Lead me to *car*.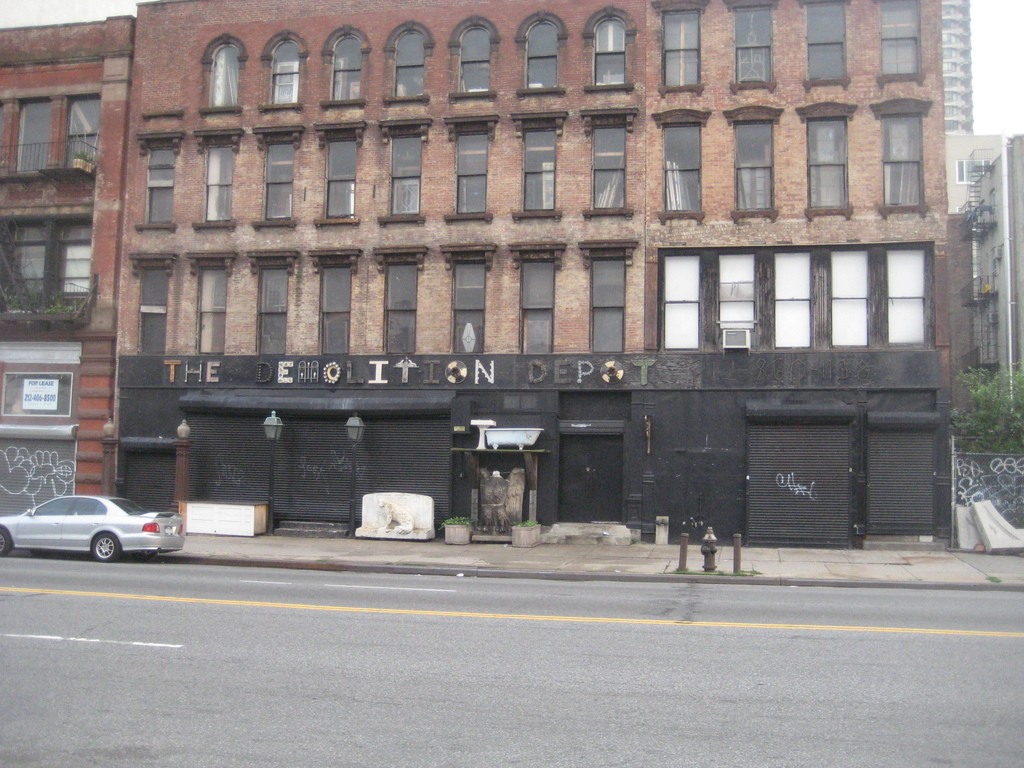
Lead to [left=10, top=493, right=182, bottom=566].
